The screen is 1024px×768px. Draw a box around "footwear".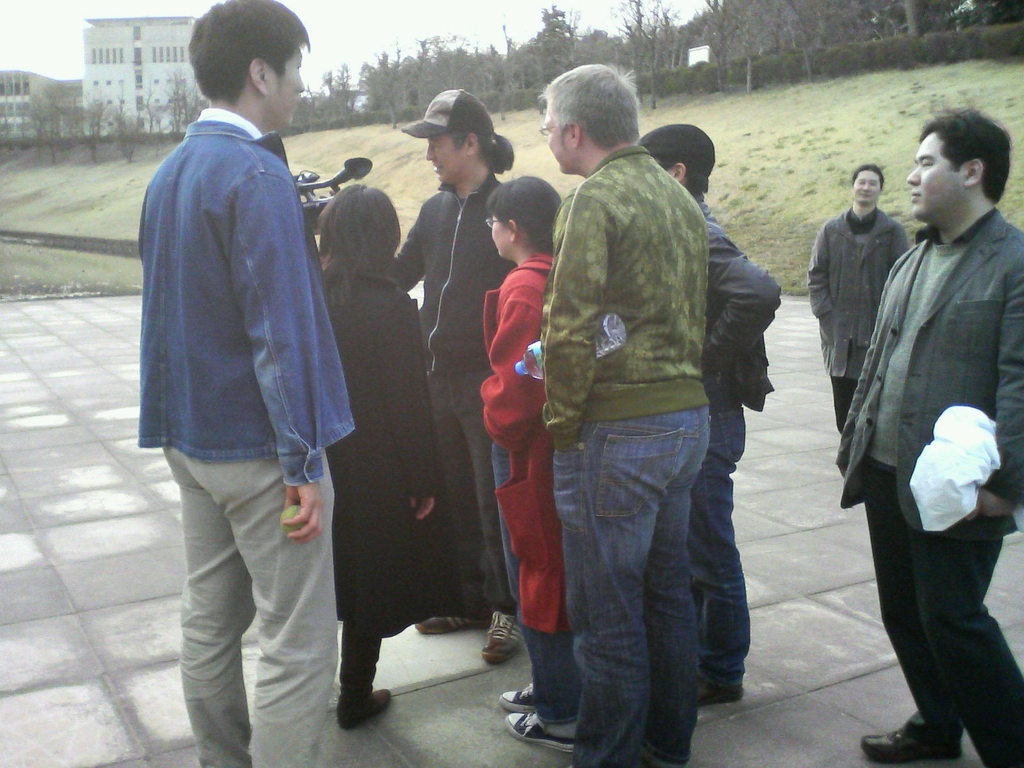
{"x1": 507, "y1": 708, "x2": 579, "y2": 756}.
